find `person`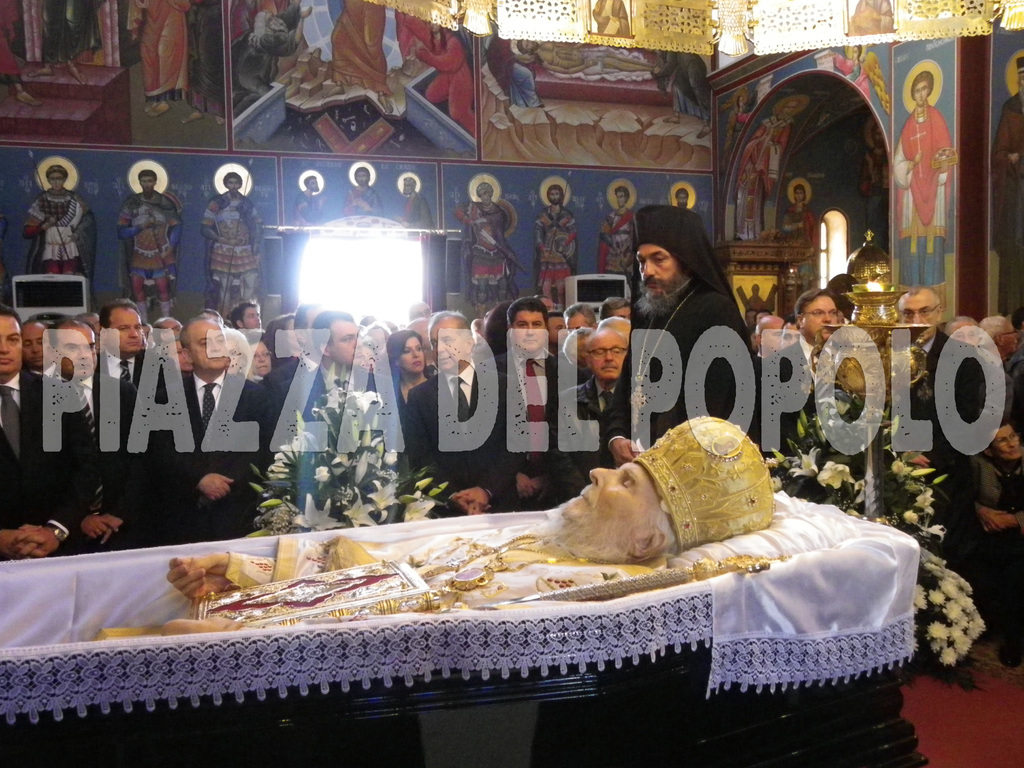
198, 172, 260, 317
